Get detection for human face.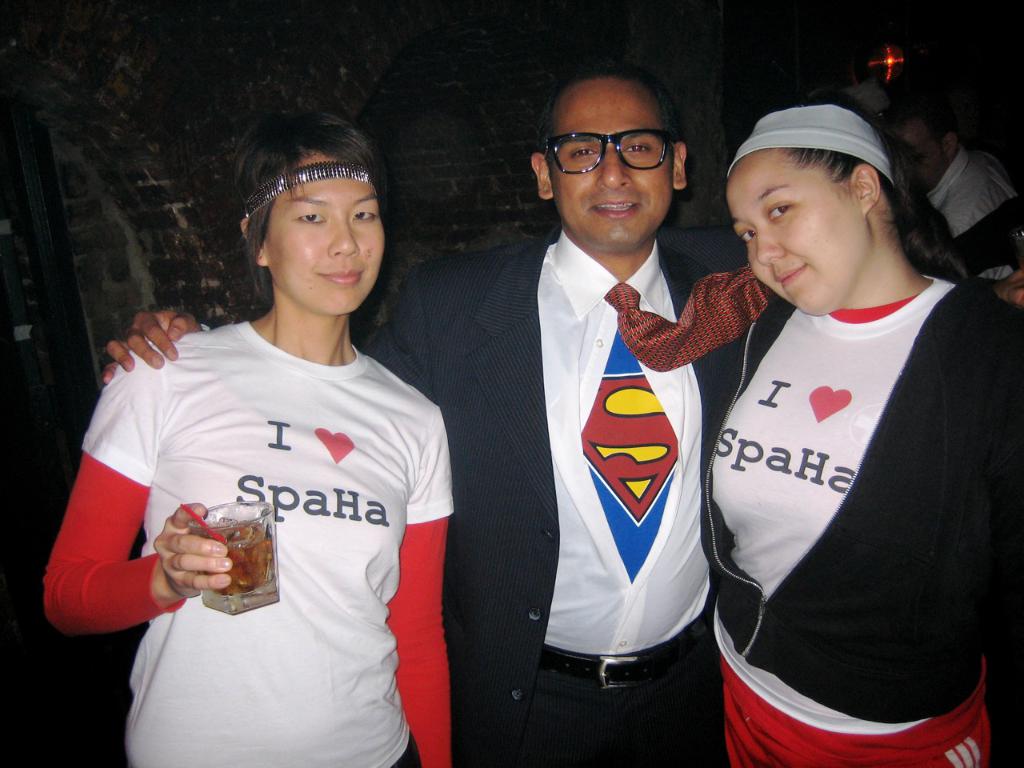
Detection: pyautogui.locateOnScreen(270, 150, 386, 318).
